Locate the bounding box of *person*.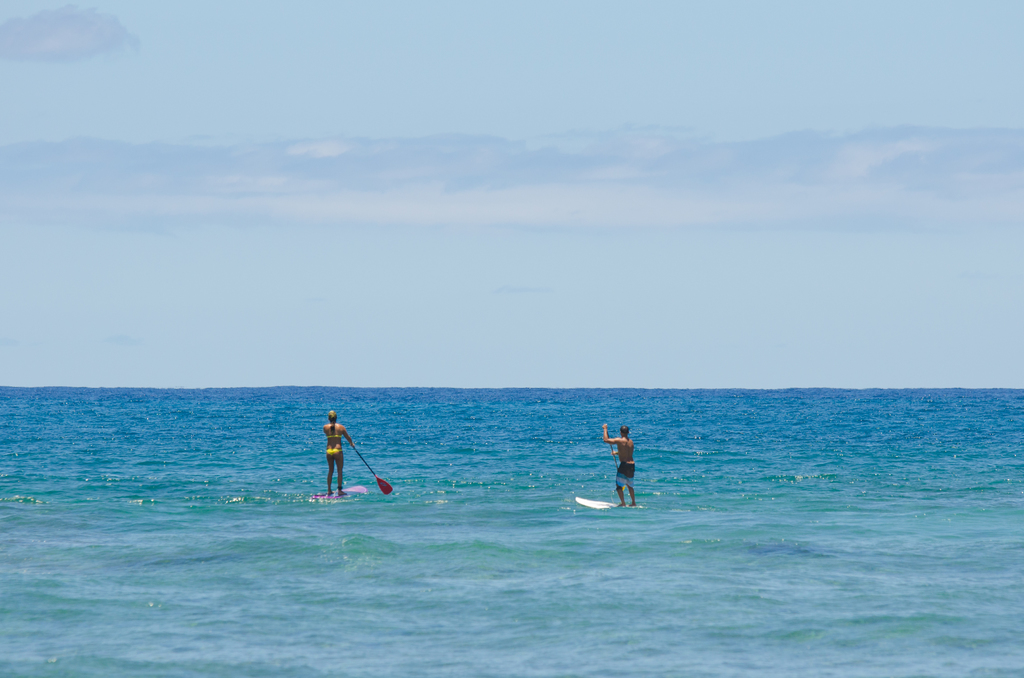
Bounding box: <box>598,424,639,507</box>.
